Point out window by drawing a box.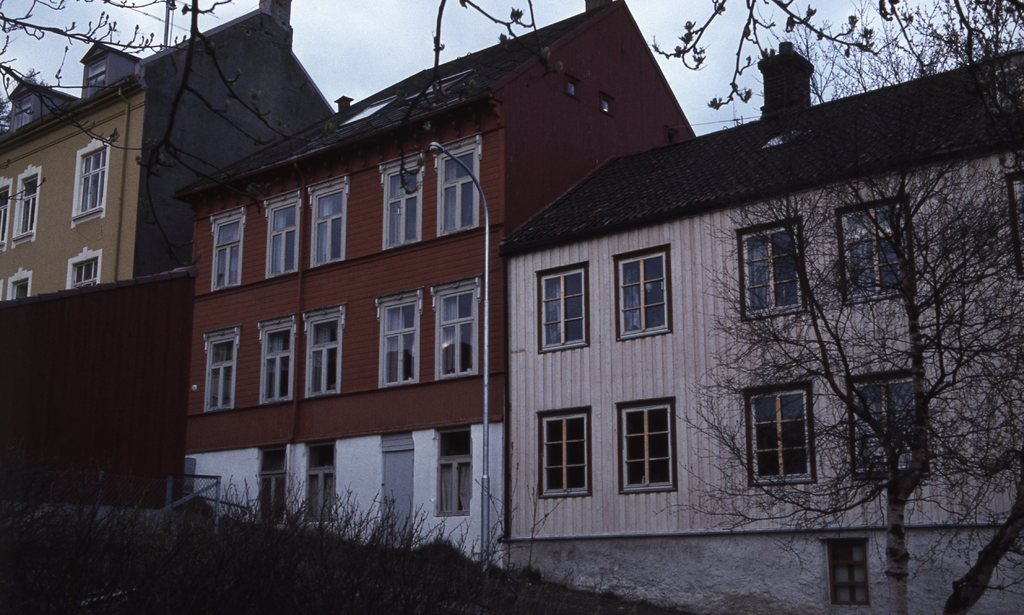
Rect(540, 408, 593, 495).
